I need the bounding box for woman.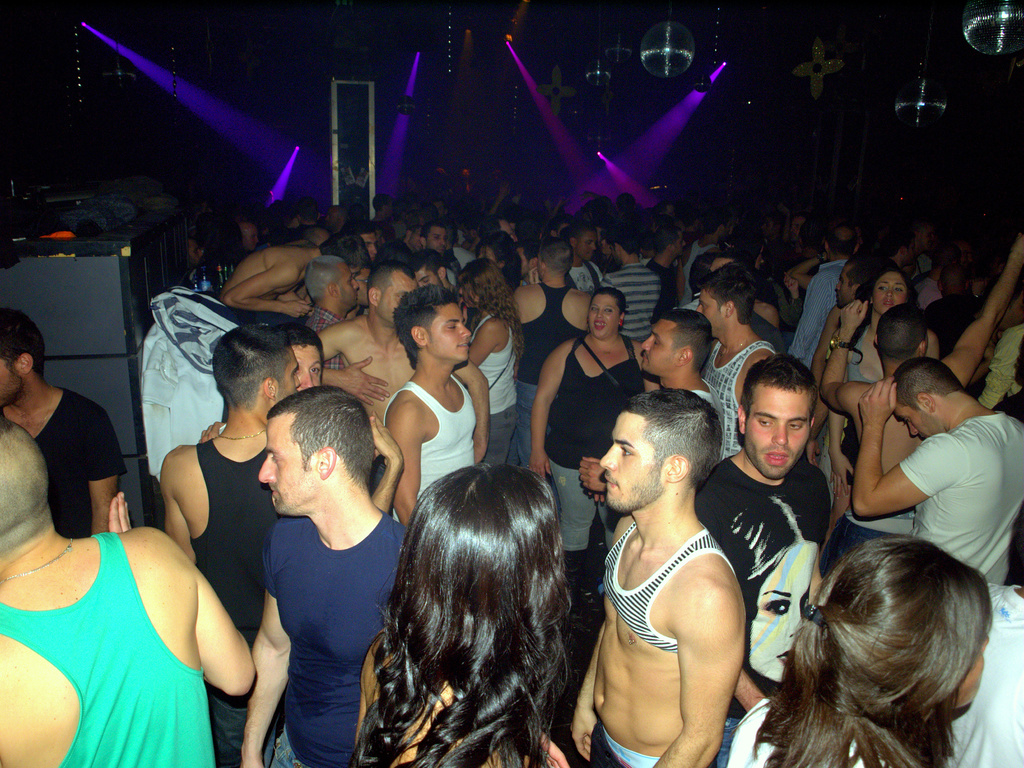
Here it is: (left=732, top=540, right=993, bottom=767).
